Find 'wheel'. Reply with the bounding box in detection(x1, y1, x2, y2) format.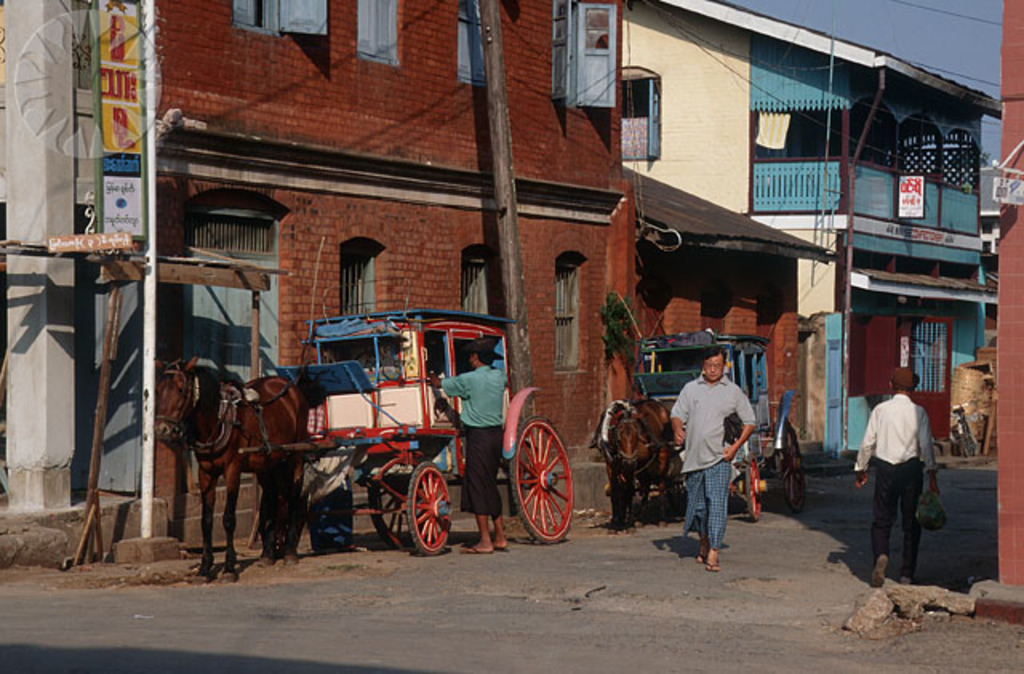
detection(960, 426, 966, 455).
